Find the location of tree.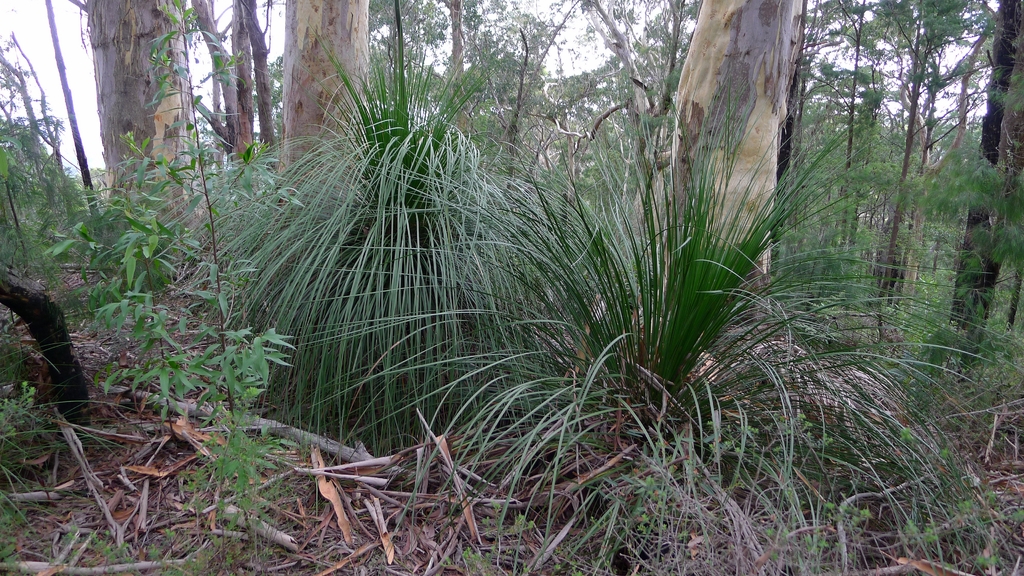
Location: locate(566, 0, 707, 468).
